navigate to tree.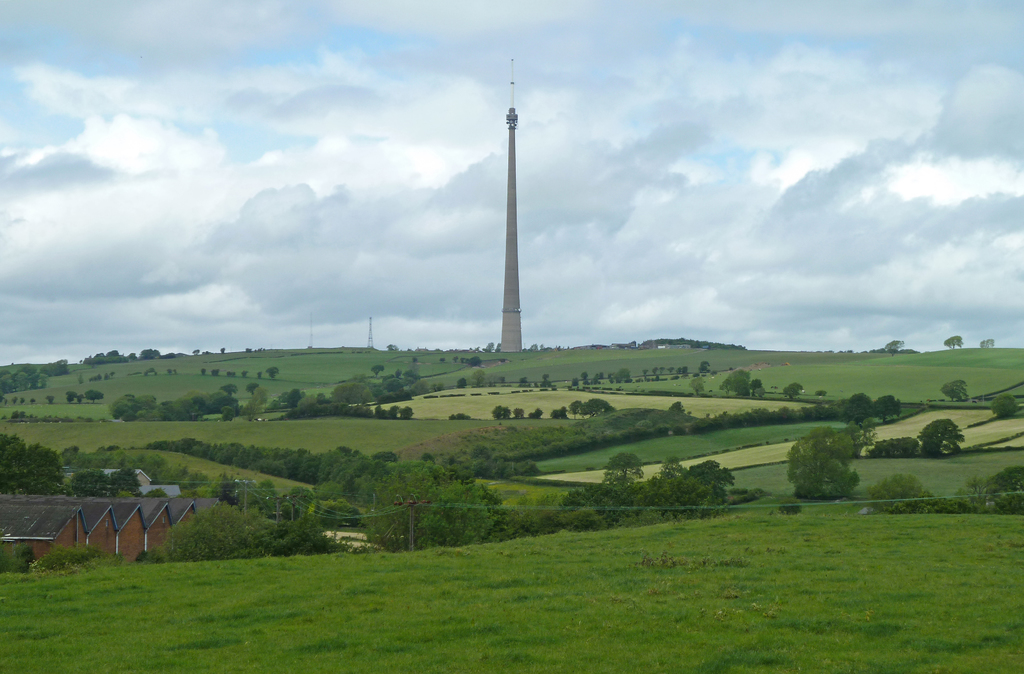
Navigation target: 935, 373, 971, 397.
